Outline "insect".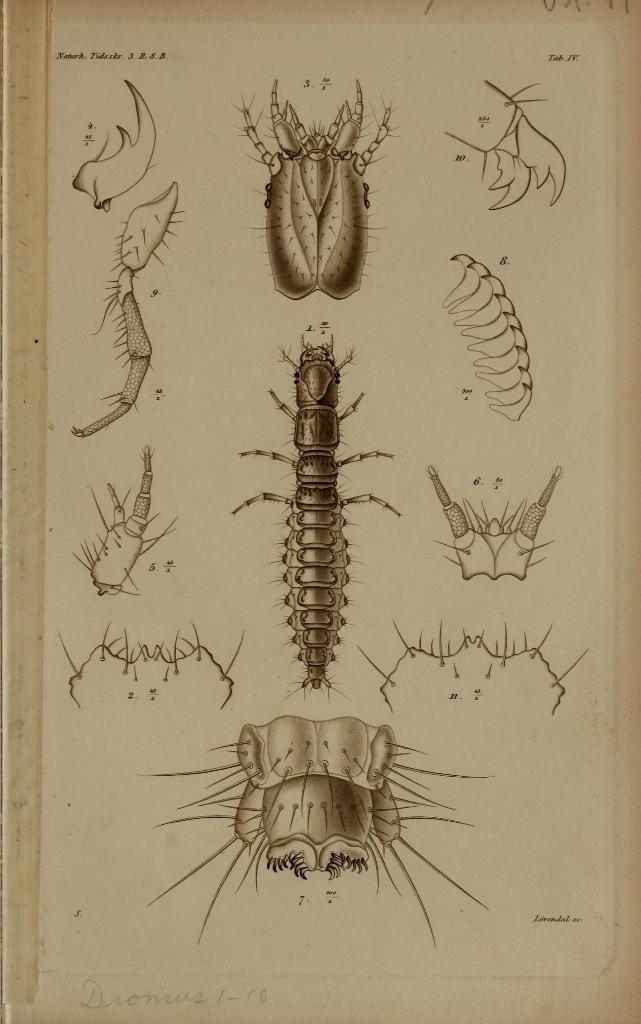
Outline: [left=243, top=81, right=409, bottom=301].
